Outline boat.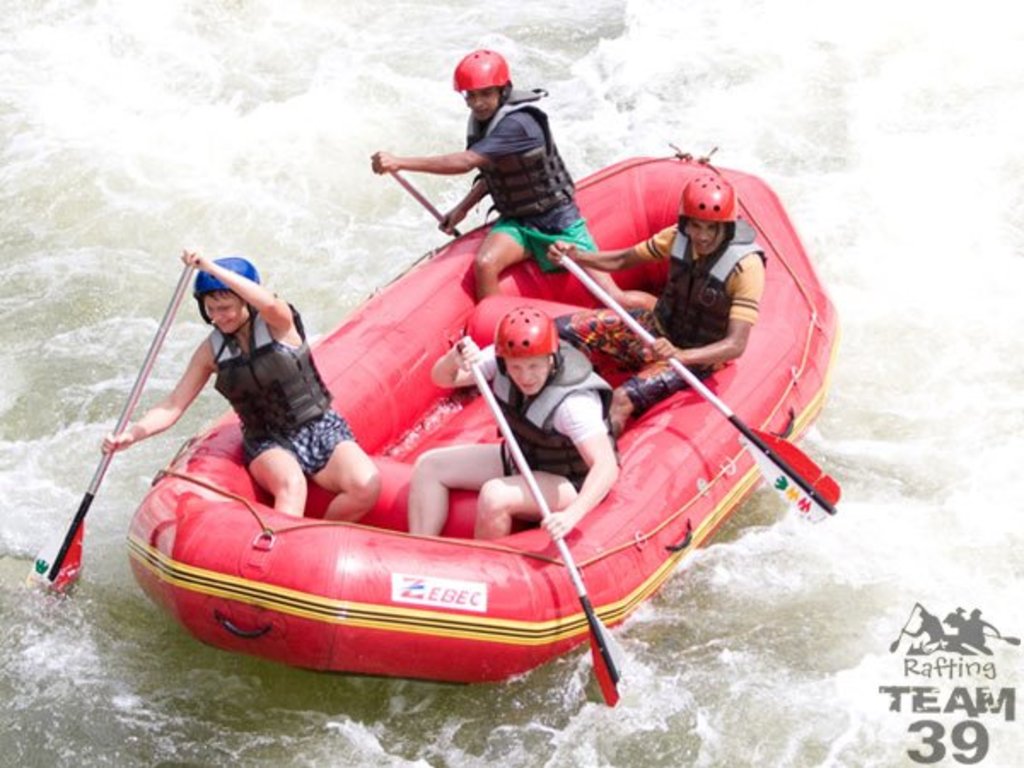
Outline: 84, 167, 814, 737.
